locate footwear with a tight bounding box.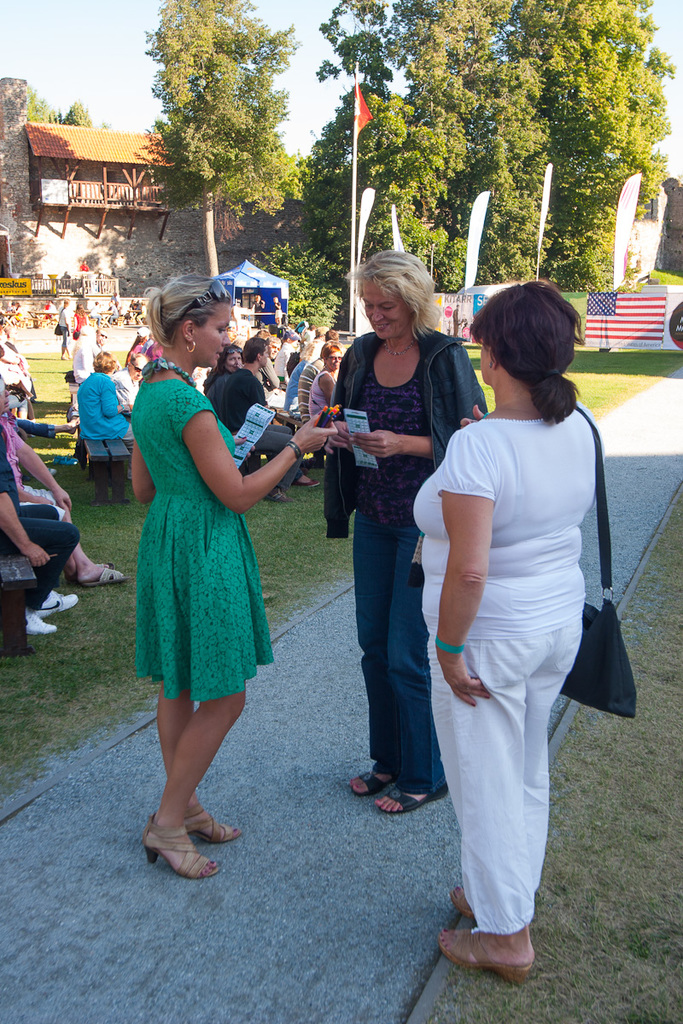
[447, 884, 486, 934].
